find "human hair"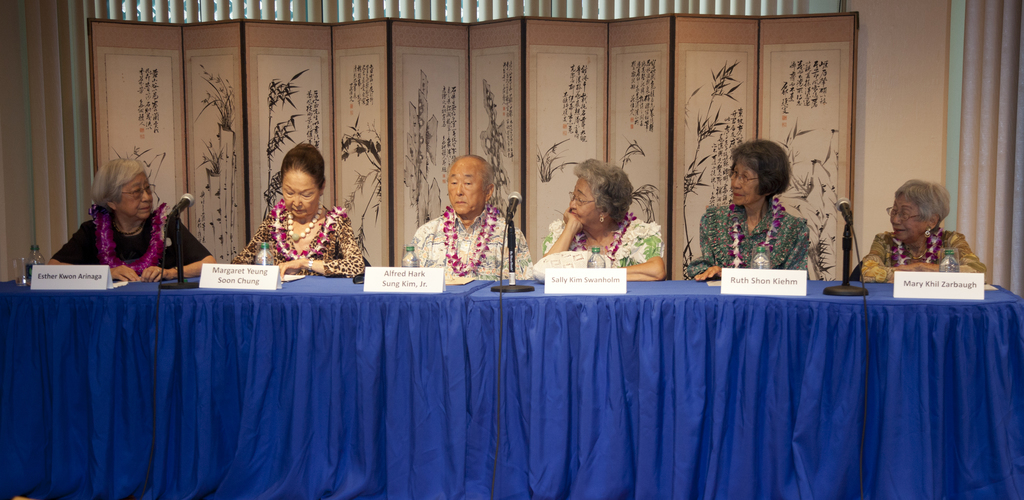
[left=572, top=154, right=636, bottom=227]
